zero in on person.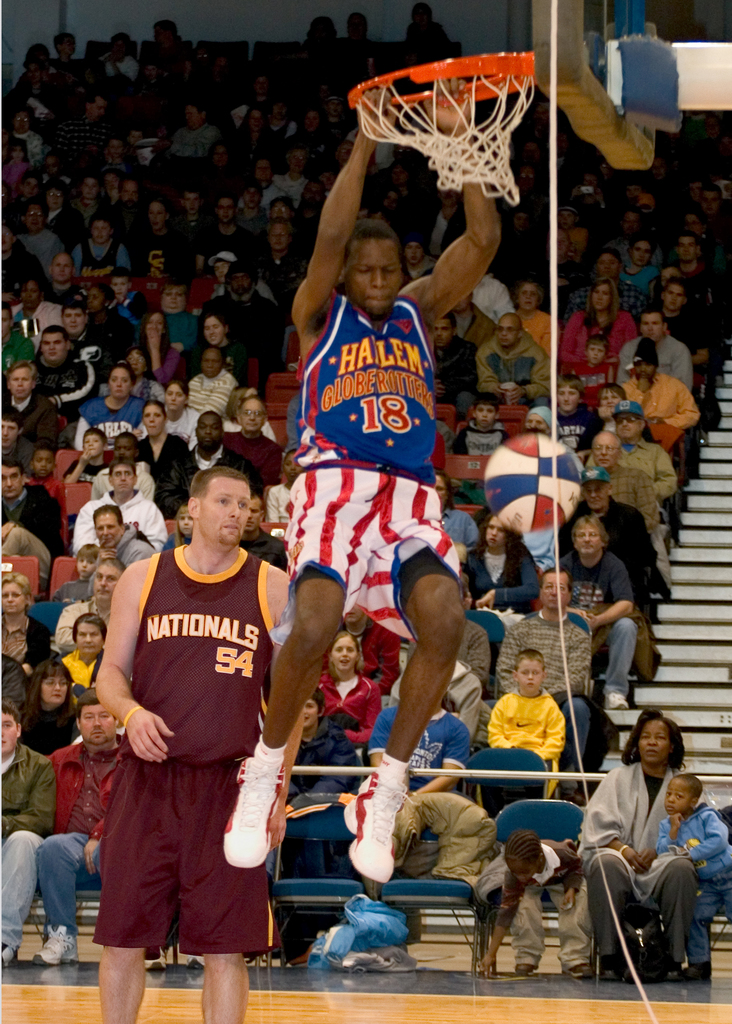
Zeroed in: 614, 343, 697, 450.
